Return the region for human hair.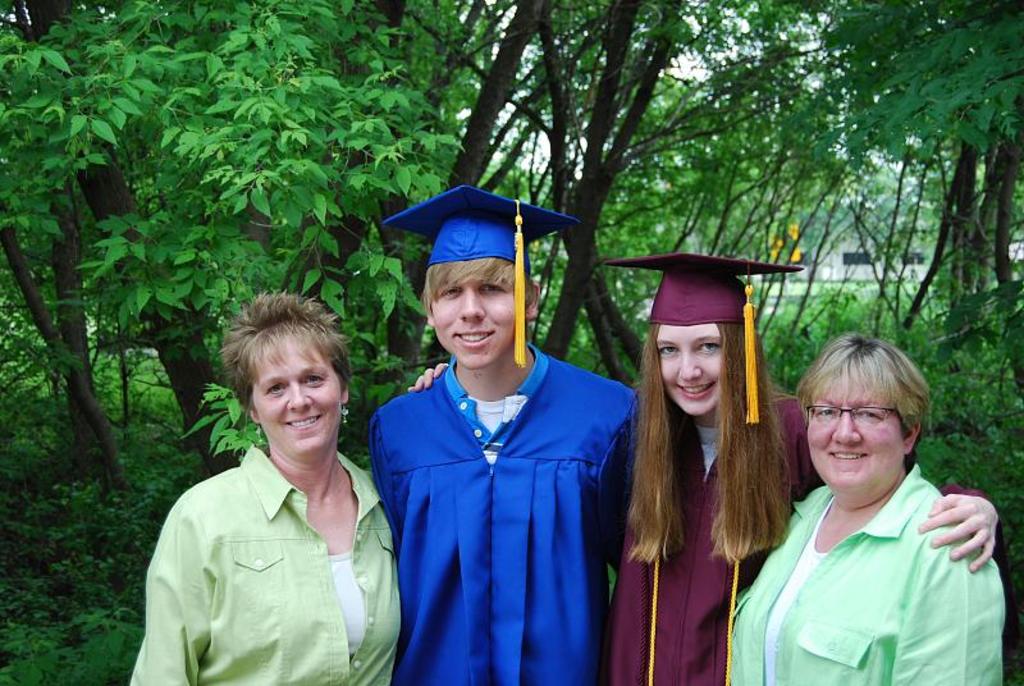
(417,257,534,306).
